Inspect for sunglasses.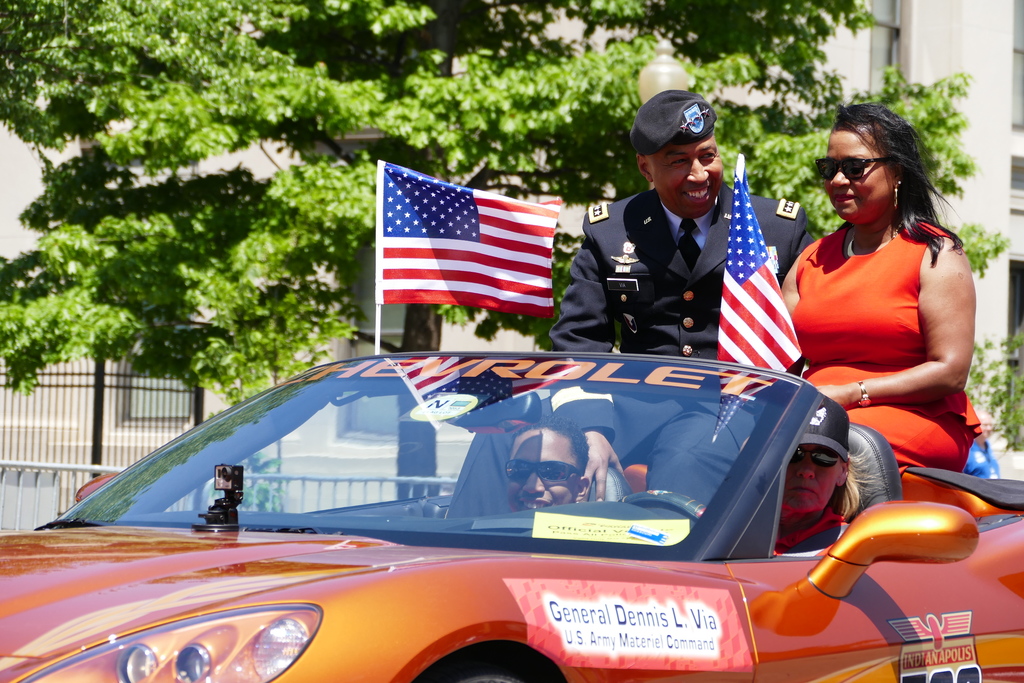
Inspection: detection(815, 156, 890, 177).
